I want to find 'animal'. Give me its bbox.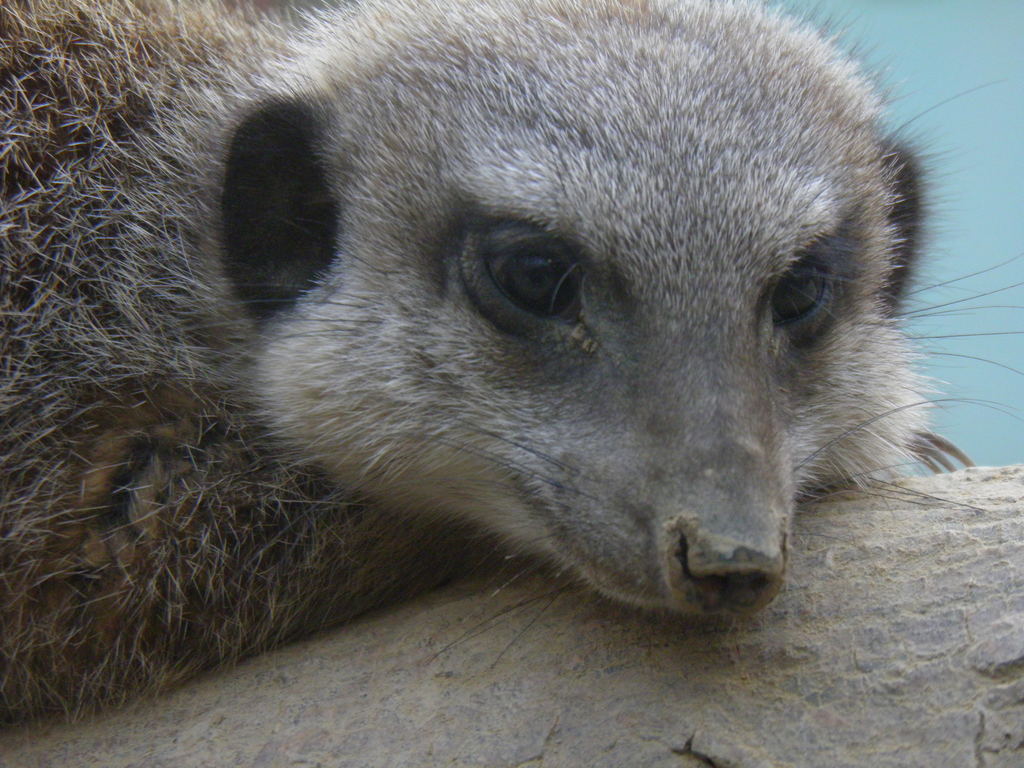
0, 0, 1023, 744.
